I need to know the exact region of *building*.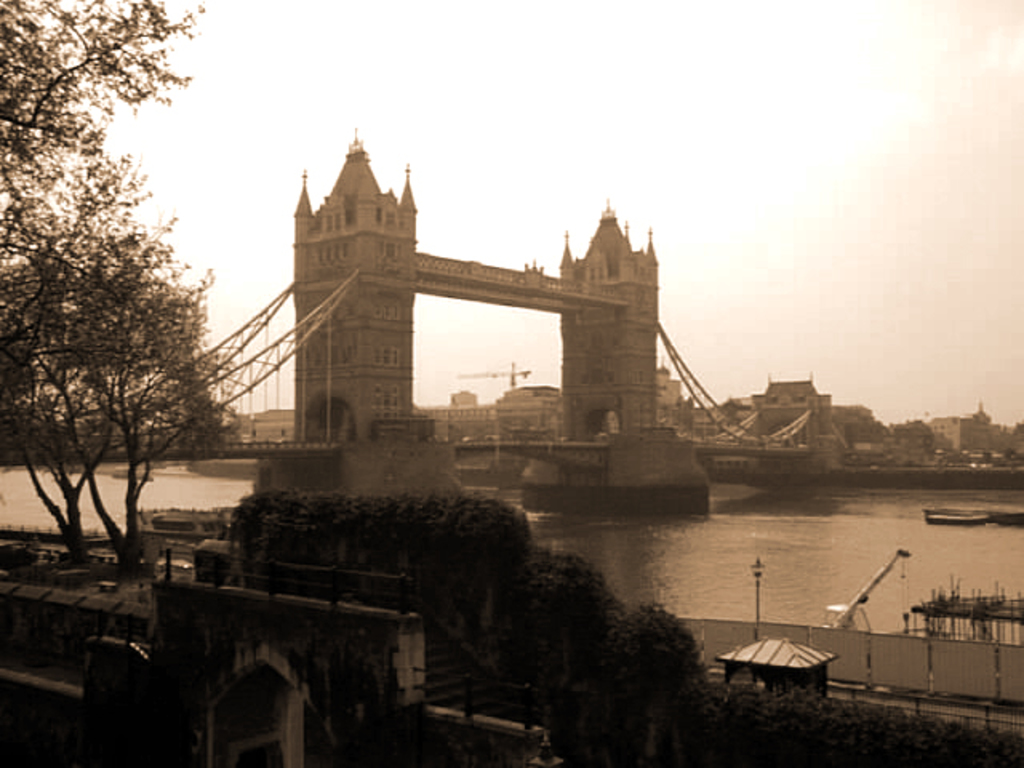
Region: bbox(251, 408, 293, 438).
